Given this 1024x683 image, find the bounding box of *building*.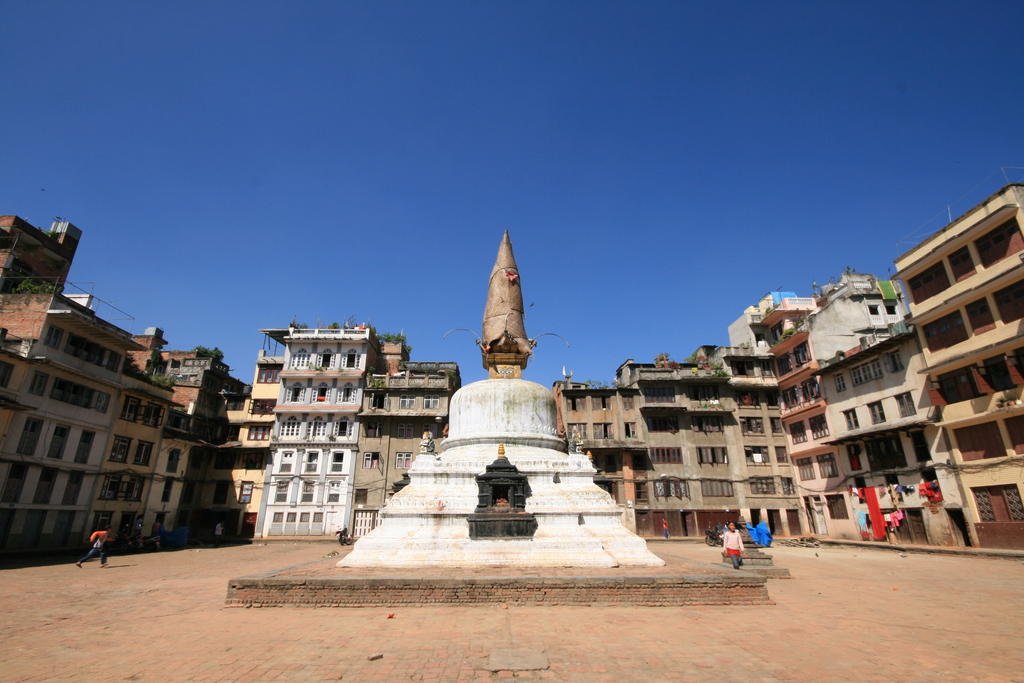
128,347,244,539.
